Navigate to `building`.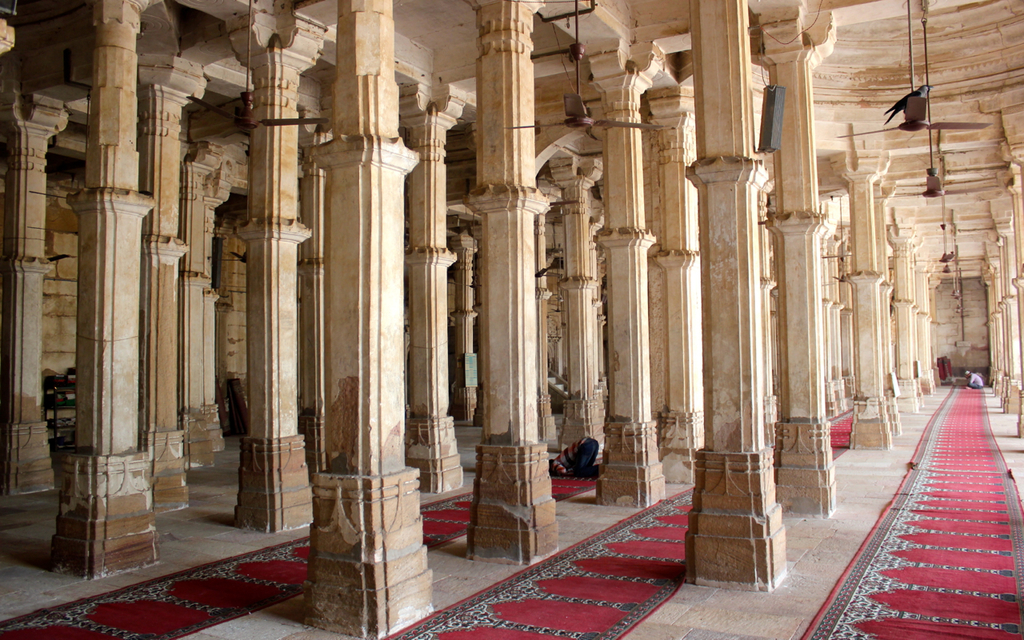
Navigation target: <box>0,0,1023,639</box>.
